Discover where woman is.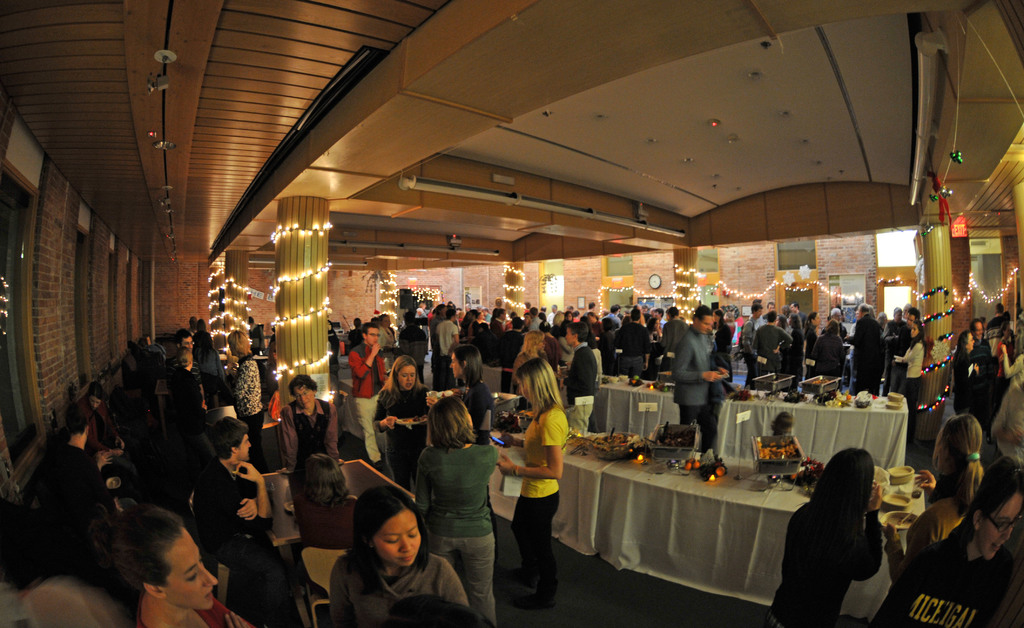
Discovered at (496, 357, 565, 605).
